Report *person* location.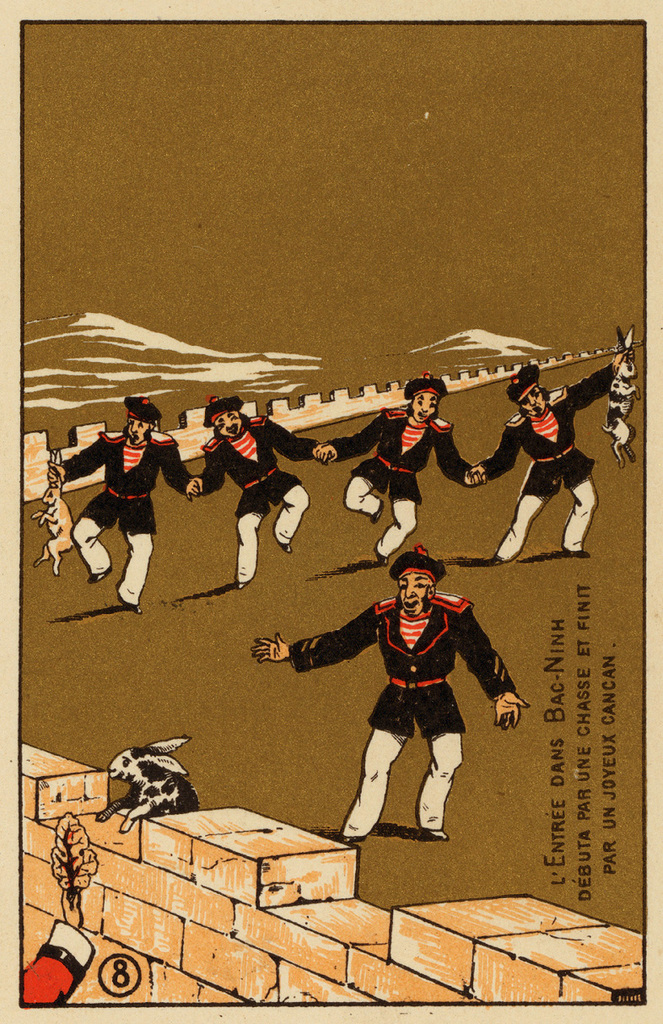
Report: 326:391:493:553.
